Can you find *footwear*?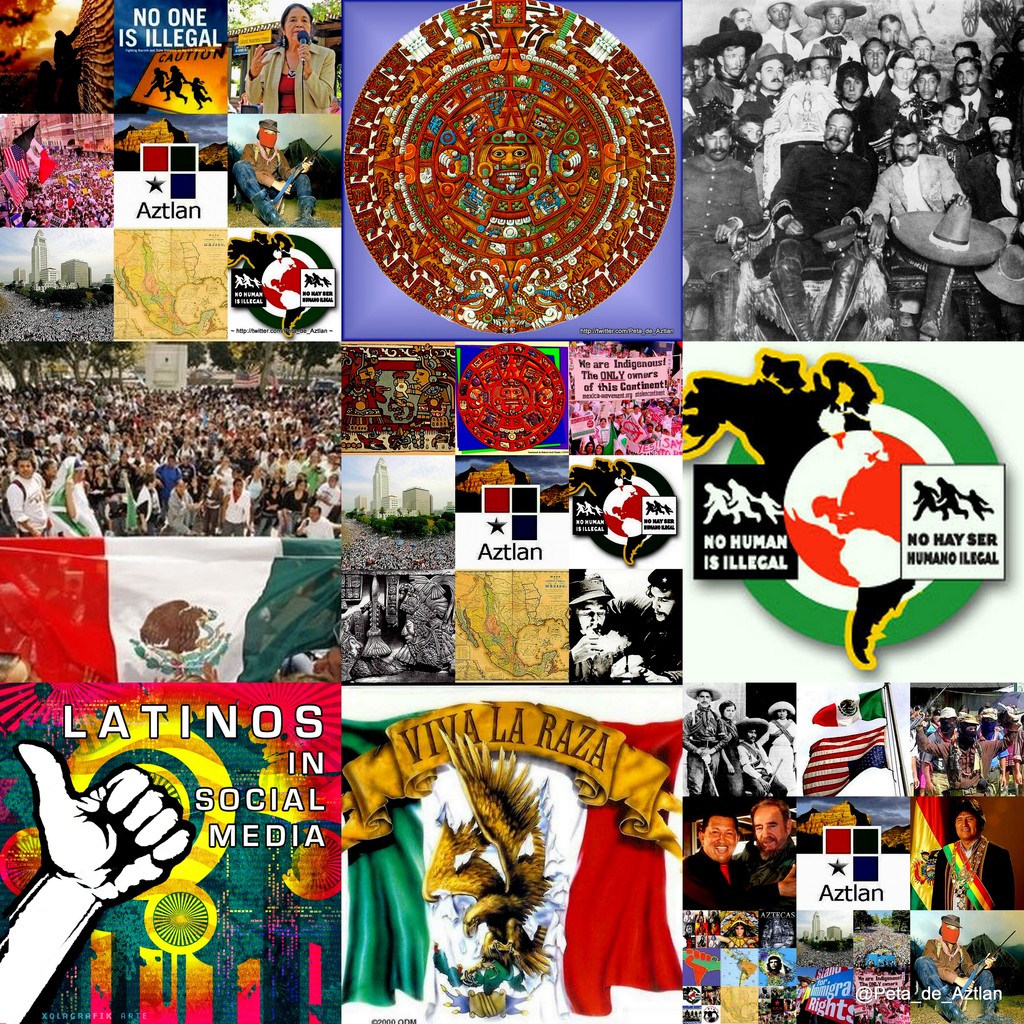
Yes, bounding box: (left=977, top=1000, right=1012, bottom=1023).
